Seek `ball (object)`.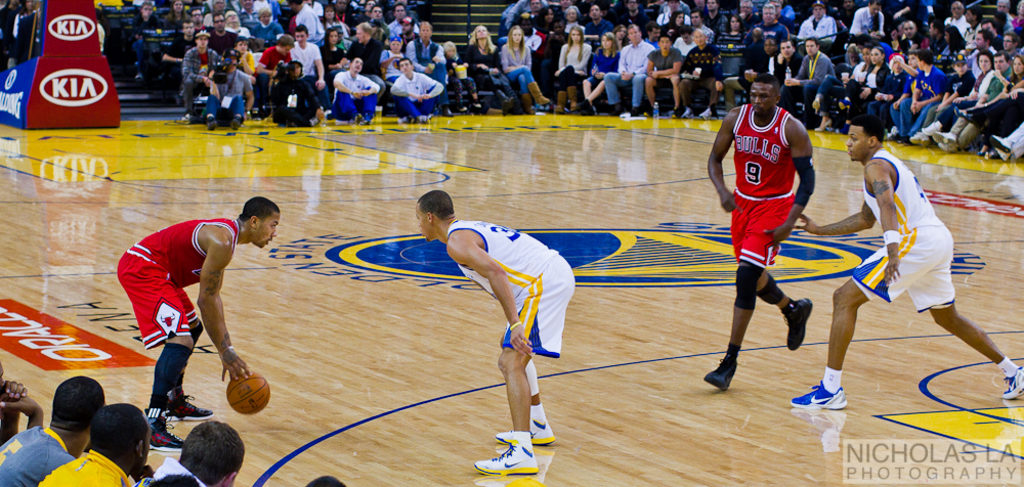
Rect(226, 371, 271, 415).
